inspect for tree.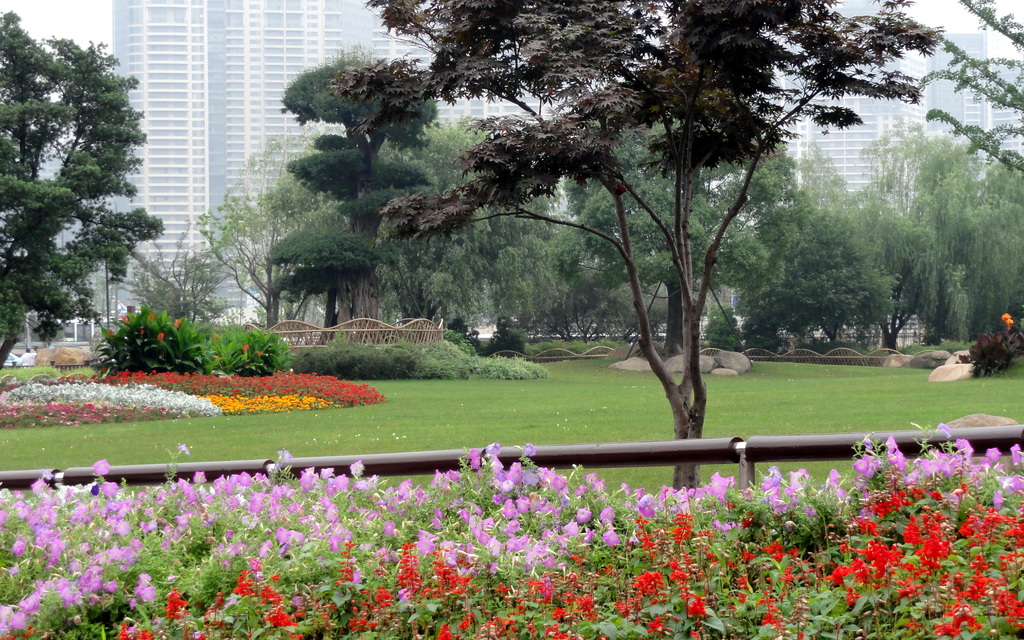
Inspection: crop(8, 5, 161, 379).
